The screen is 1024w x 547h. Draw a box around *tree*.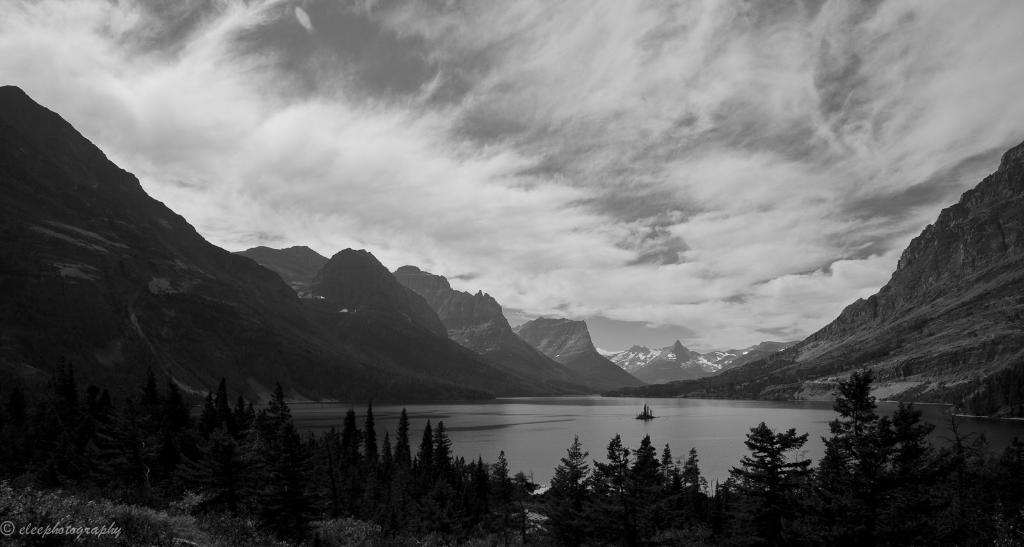
[x1=673, y1=448, x2=747, y2=546].
